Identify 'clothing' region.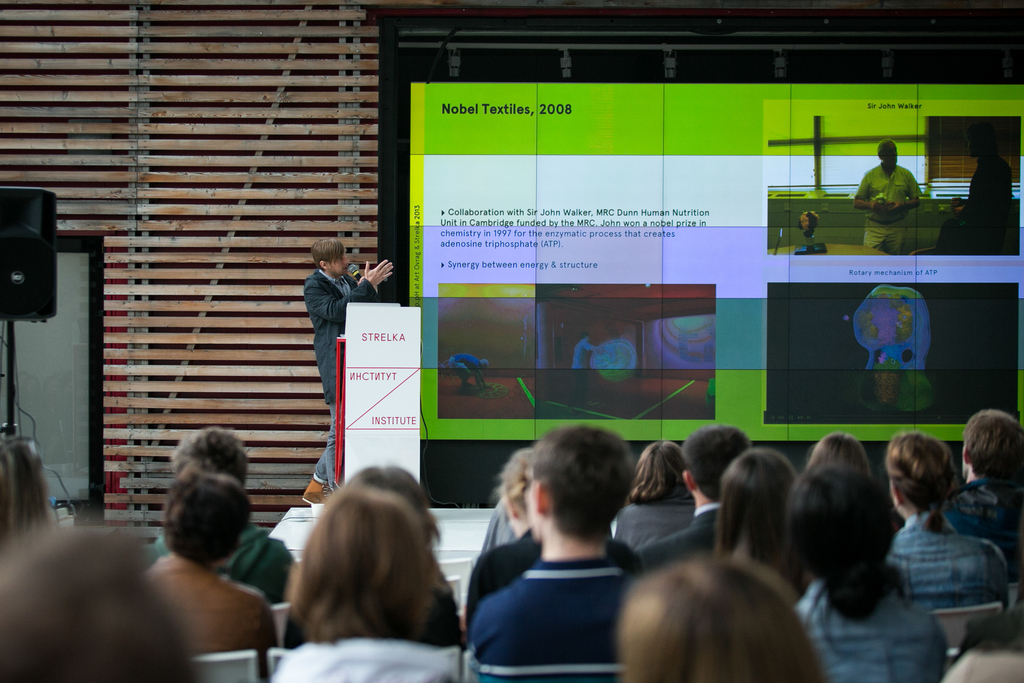
Region: <region>470, 559, 652, 682</region>.
